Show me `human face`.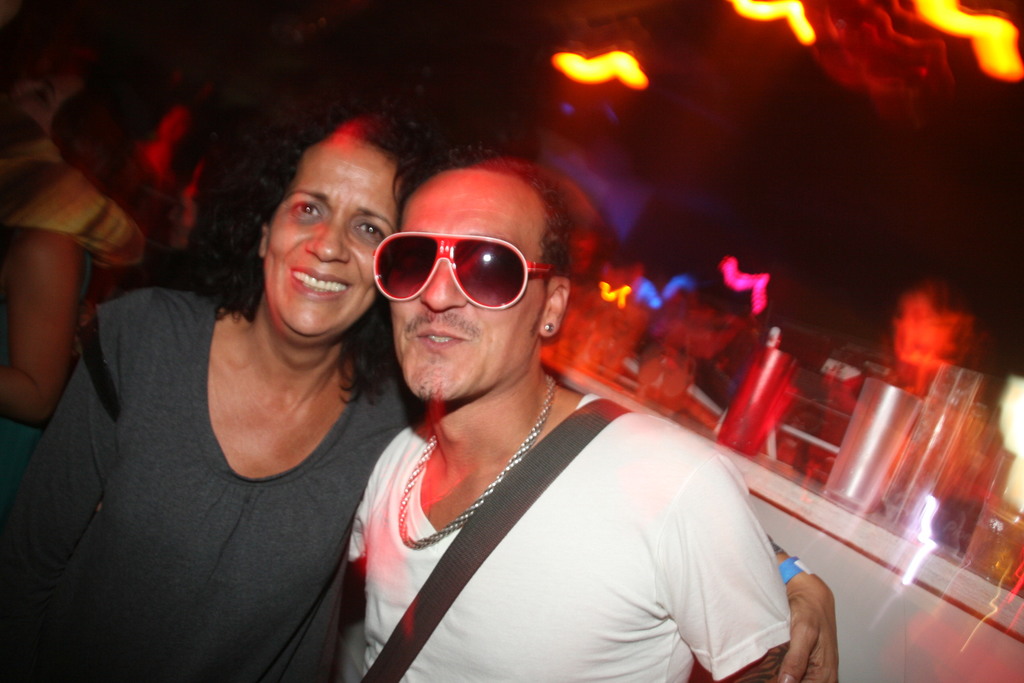
`human face` is here: bbox(388, 199, 543, 401).
